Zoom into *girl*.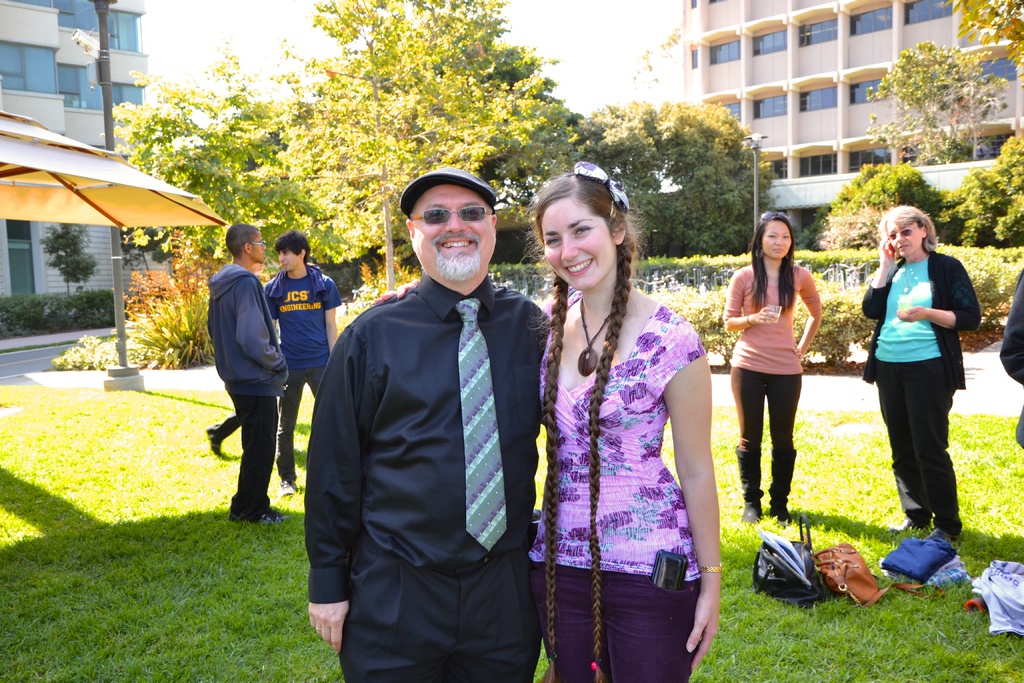
Zoom target: crop(532, 151, 726, 682).
